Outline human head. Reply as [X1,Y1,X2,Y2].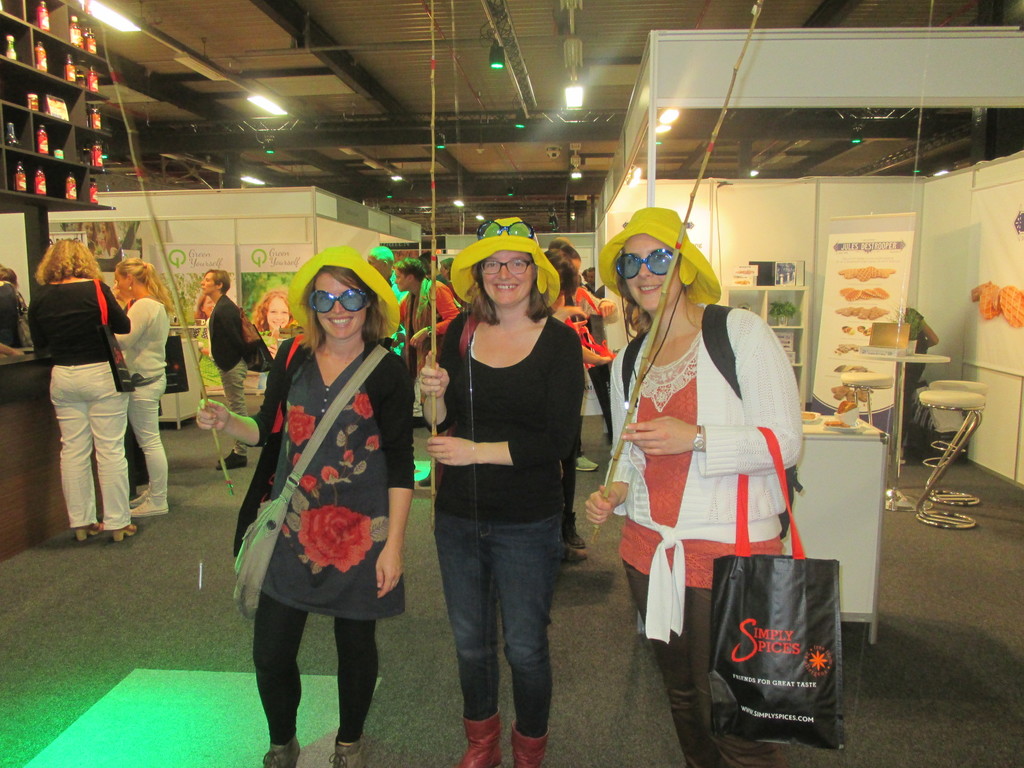
[367,243,391,280].
